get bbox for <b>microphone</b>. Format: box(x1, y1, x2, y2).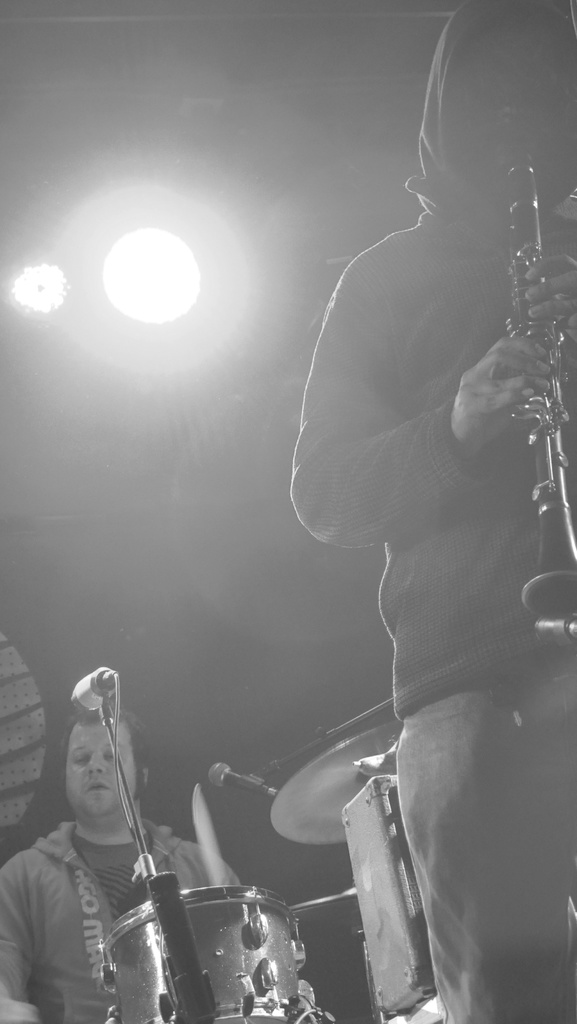
box(70, 666, 124, 716).
